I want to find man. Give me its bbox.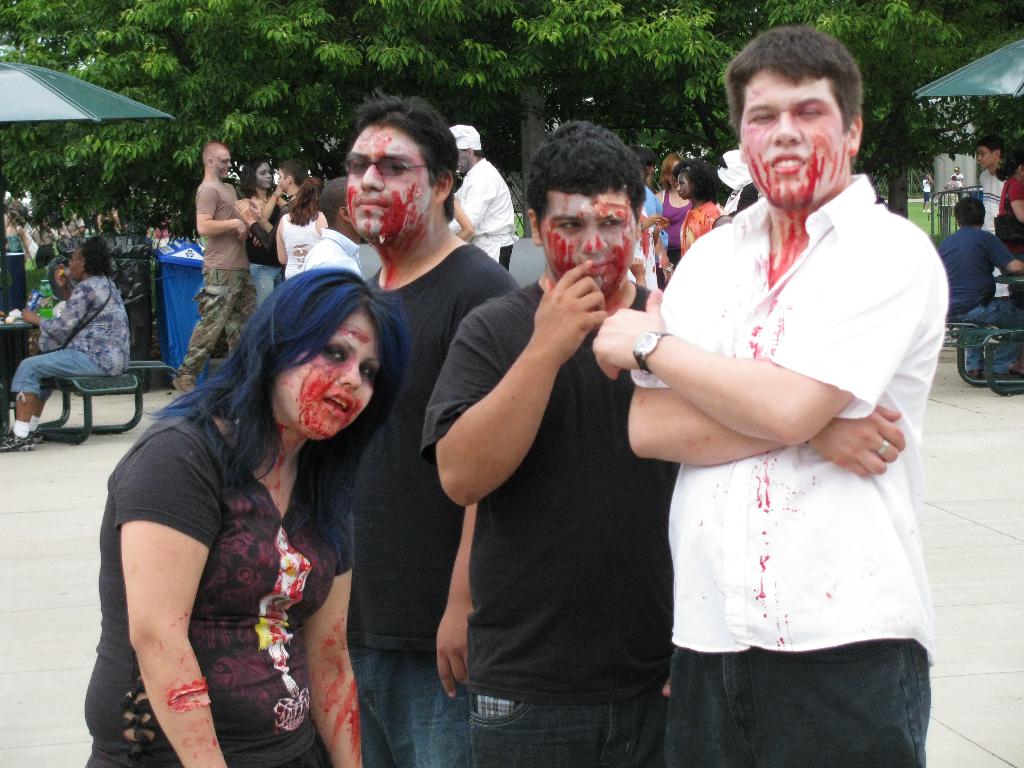
rect(972, 135, 1013, 291).
